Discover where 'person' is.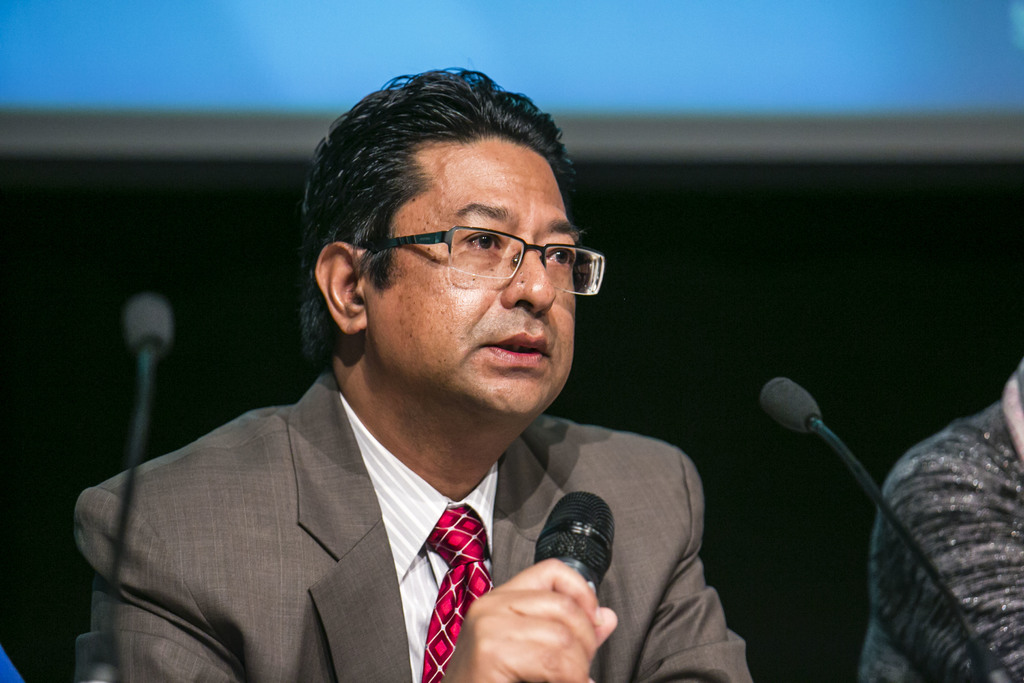
Discovered at <box>59,101,791,682</box>.
